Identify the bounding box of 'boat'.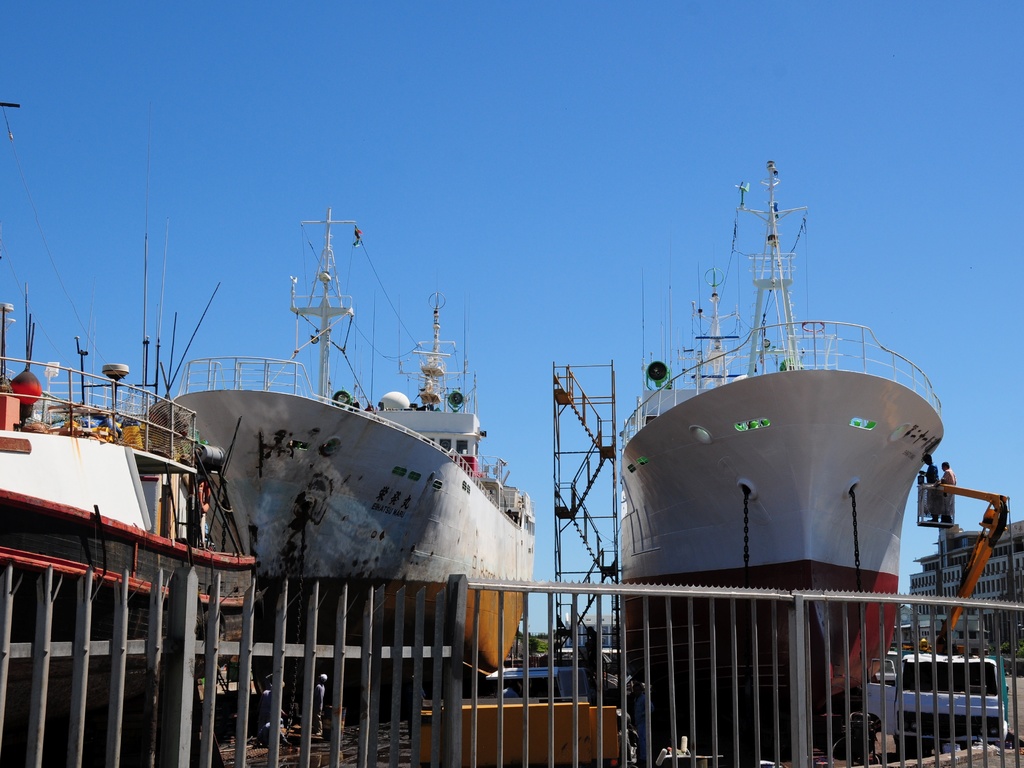
bbox=(154, 214, 538, 669).
